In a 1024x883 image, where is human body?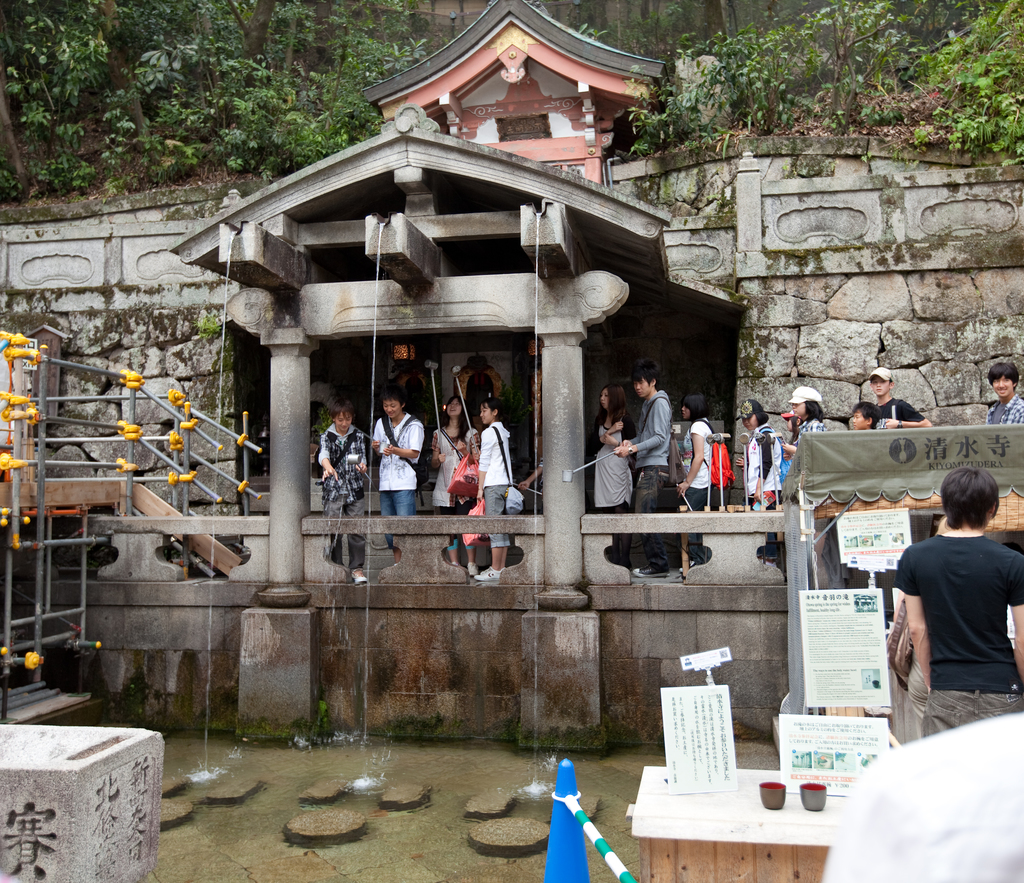
box(587, 417, 631, 515).
